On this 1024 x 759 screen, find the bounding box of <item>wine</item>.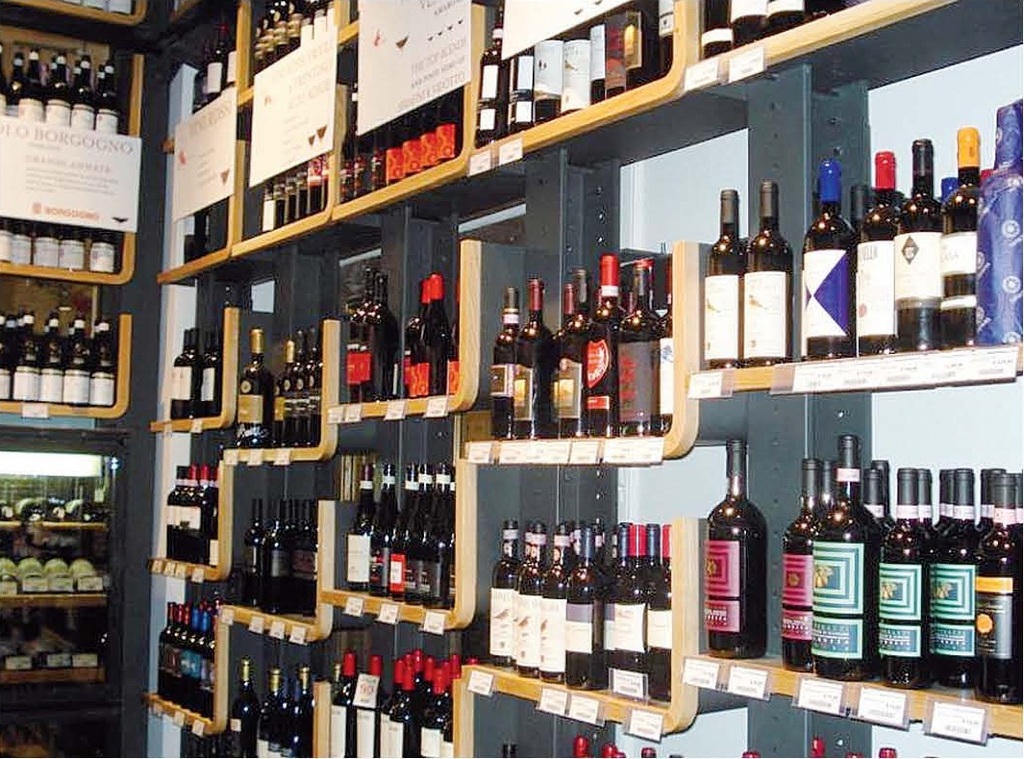
Bounding box: {"left": 702, "top": 0, "right": 733, "bottom": 59}.
